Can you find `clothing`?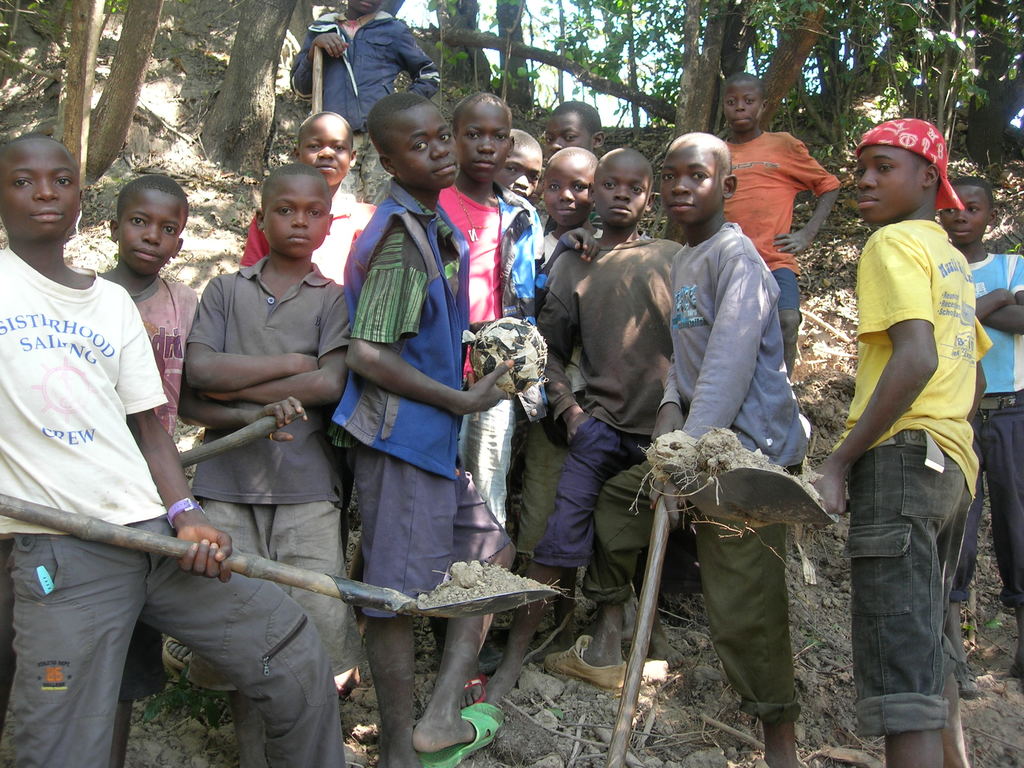
Yes, bounding box: 355,437,511,609.
